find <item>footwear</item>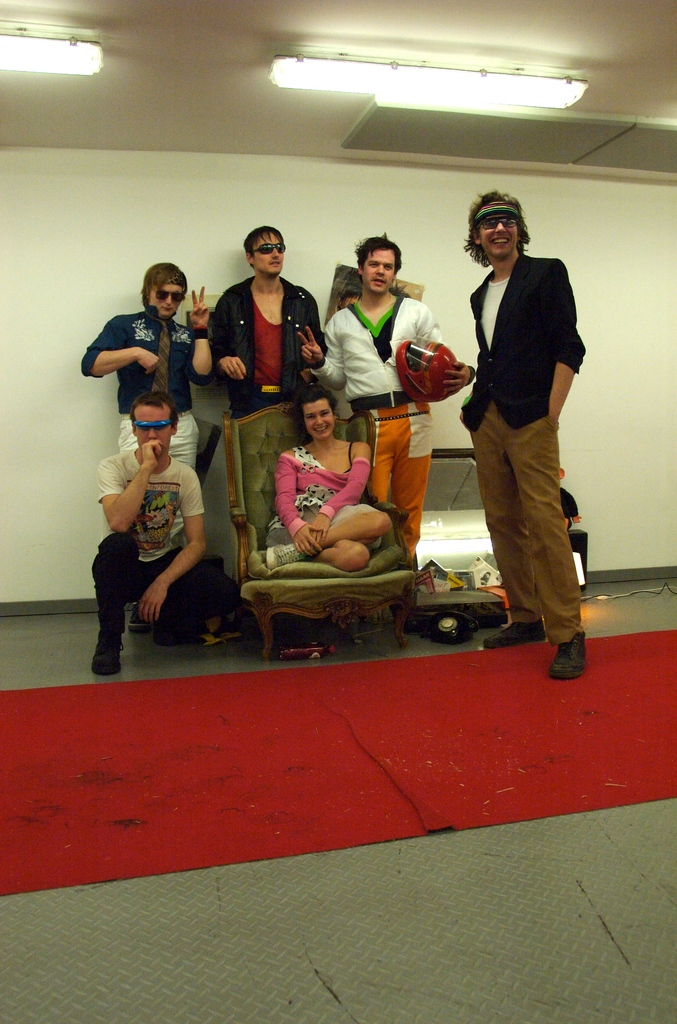
rect(548, 631, 589, 680)
